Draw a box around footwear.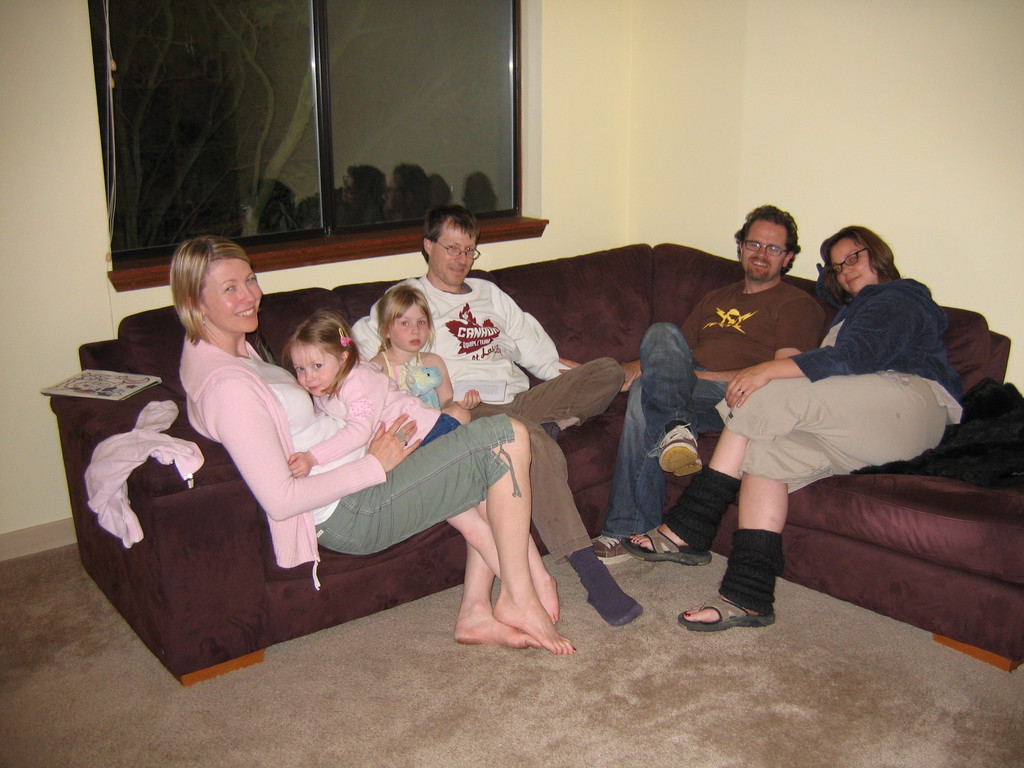
[left=592, top=535, right=634, bottom=565].
